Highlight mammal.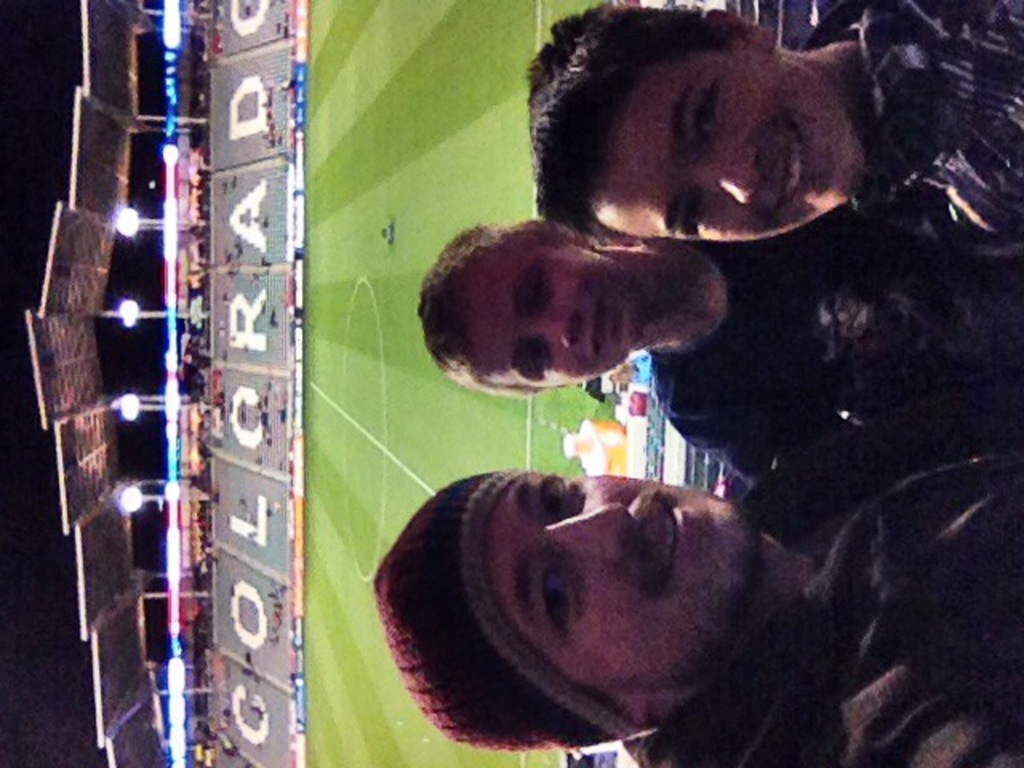
Highlighted region: 517,0,1022,269.
